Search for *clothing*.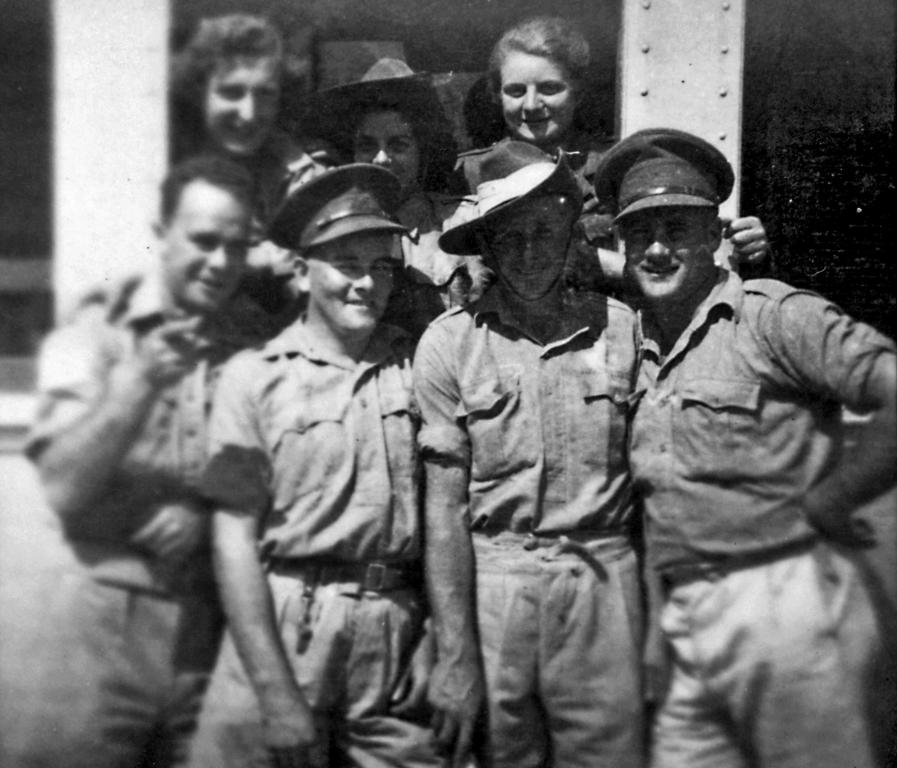
Found at [left=411, top=289, right=654, bottom=767].
